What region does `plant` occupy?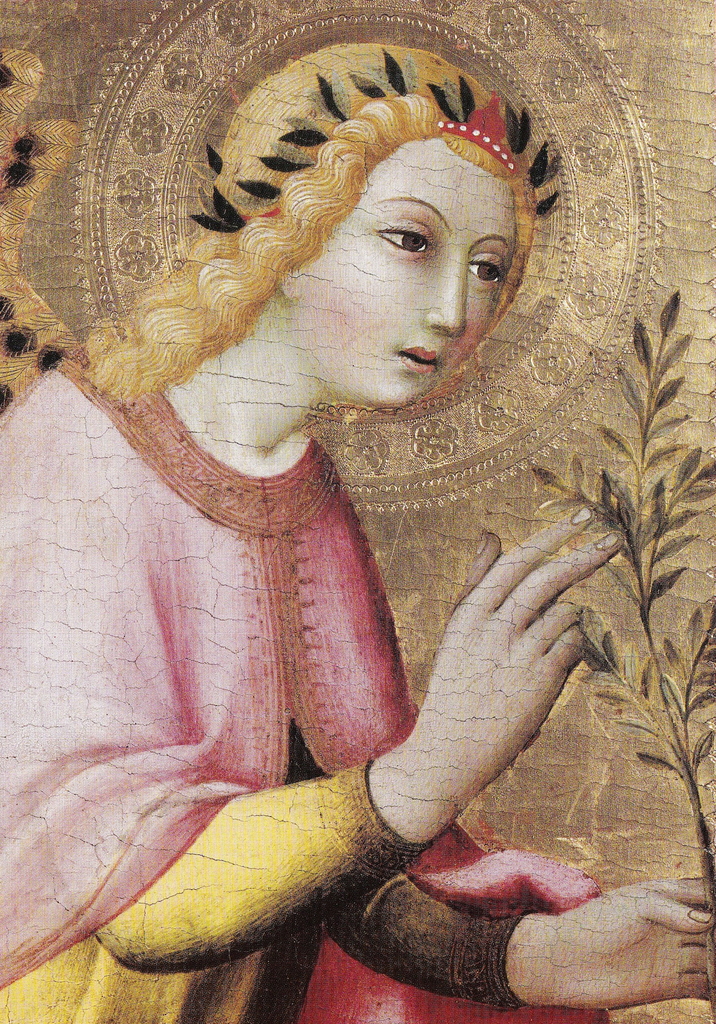
bbox(455, 294, 715, 979).
